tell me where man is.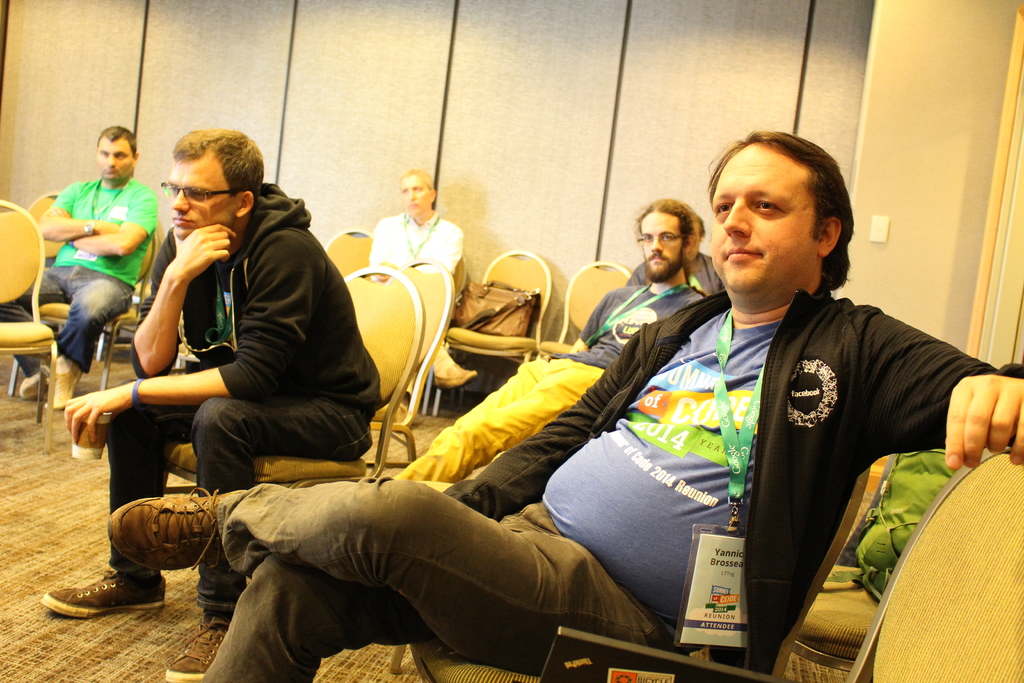
man is at 0,127,163,417.
